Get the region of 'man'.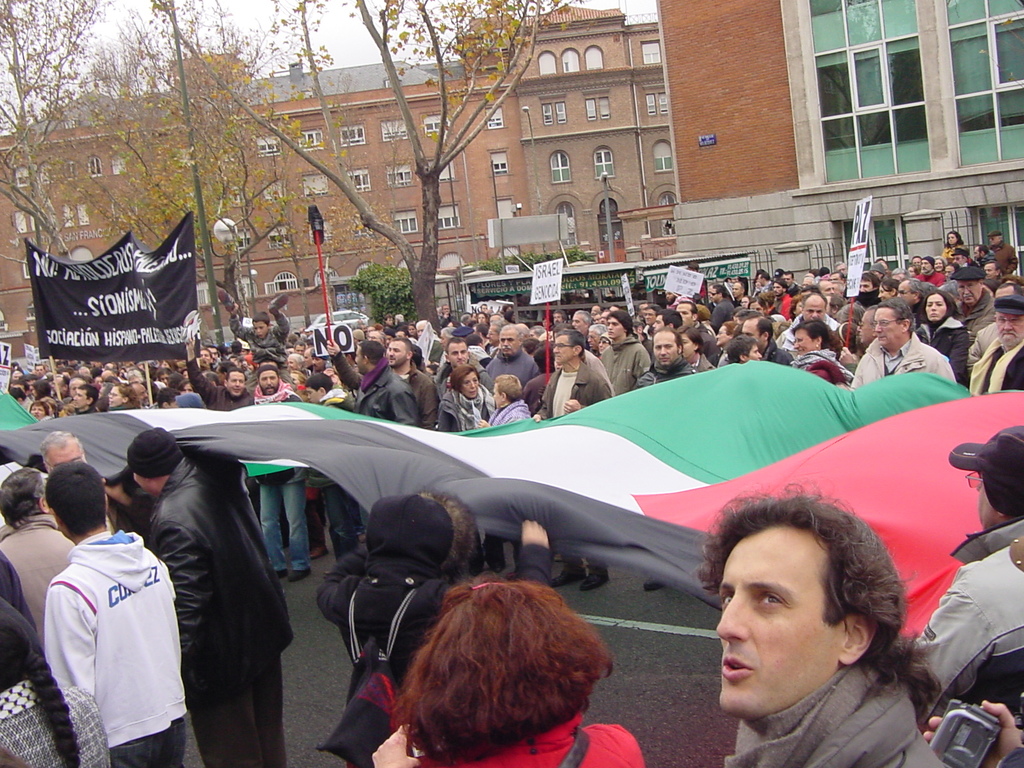
locate(700, 484, 955, 767).
